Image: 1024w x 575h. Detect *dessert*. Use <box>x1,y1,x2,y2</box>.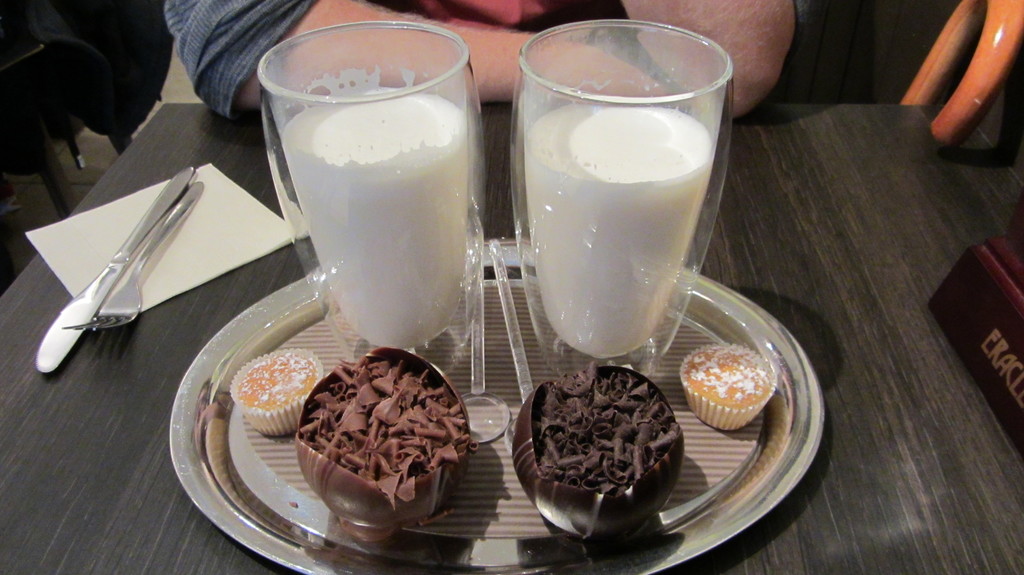
<box>683,339,769,423</box>.
